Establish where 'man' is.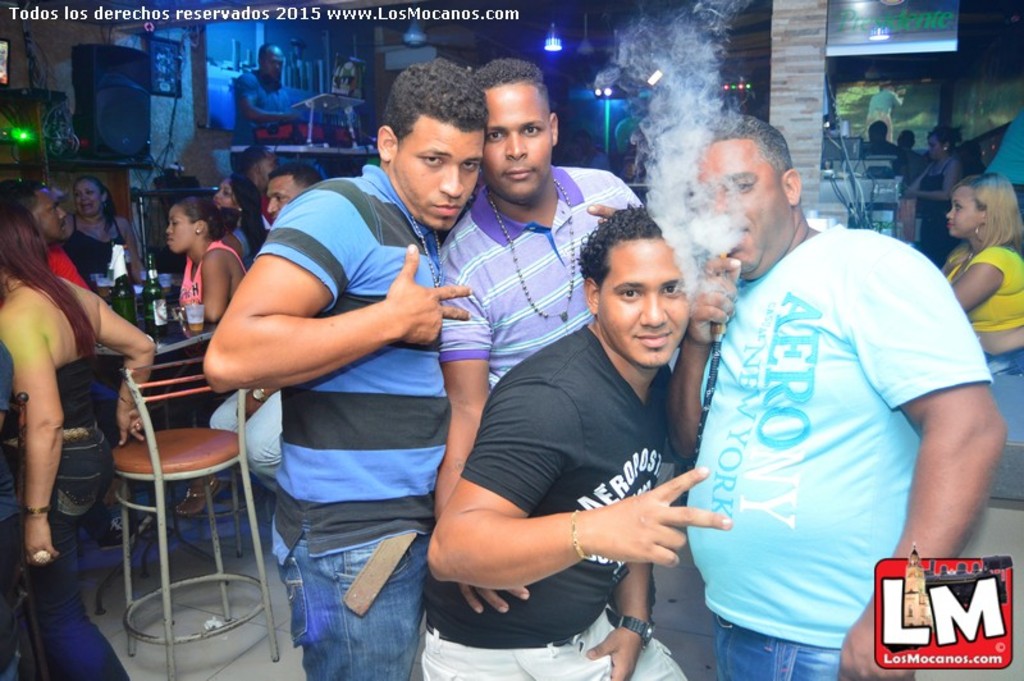
Established at pyautogui.locateOnScreen(428, 210, 731, 680).
